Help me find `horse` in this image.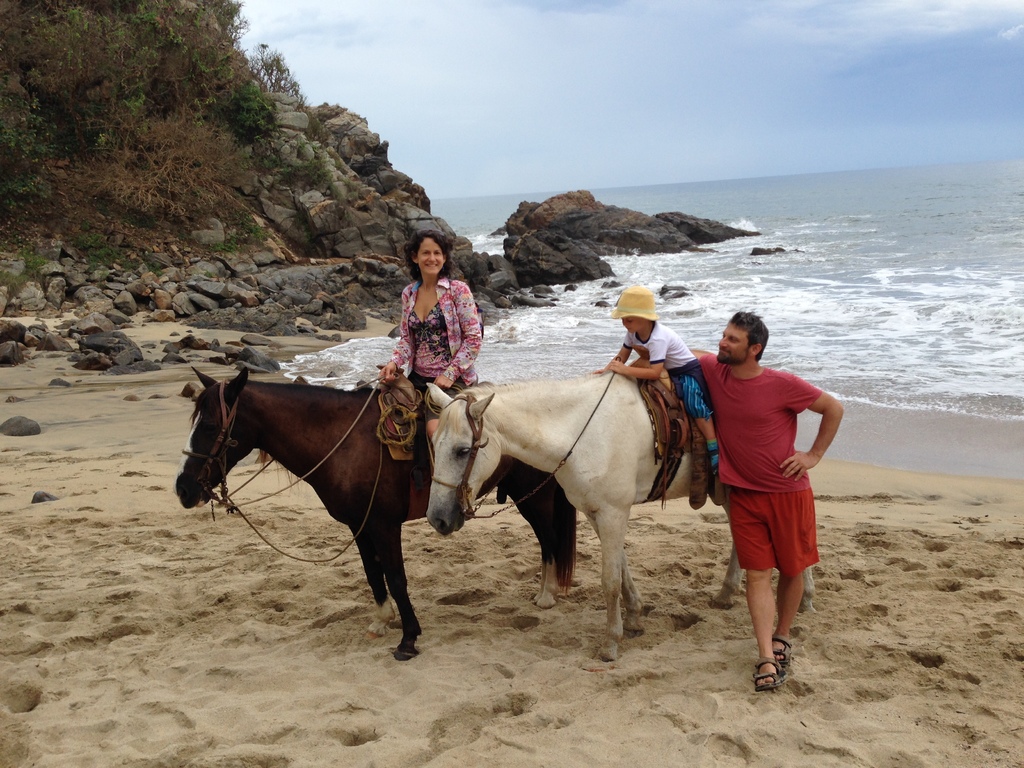
Found it: 175/368/578/664.
